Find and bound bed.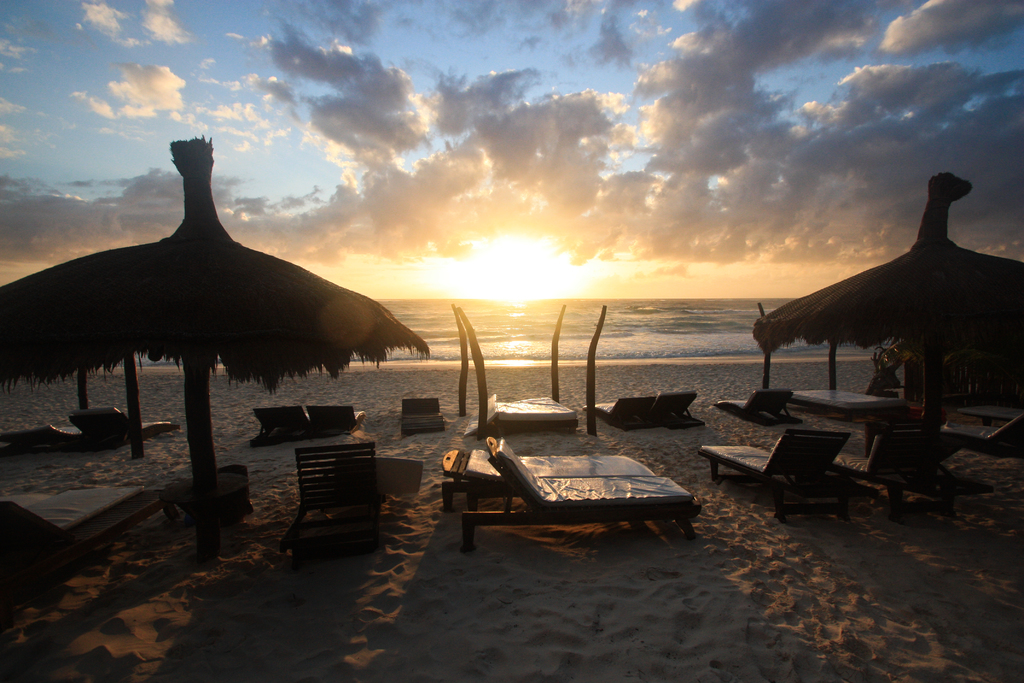
Bound: pyautogui.locateOnScreen(435, 446, 657, 472).
